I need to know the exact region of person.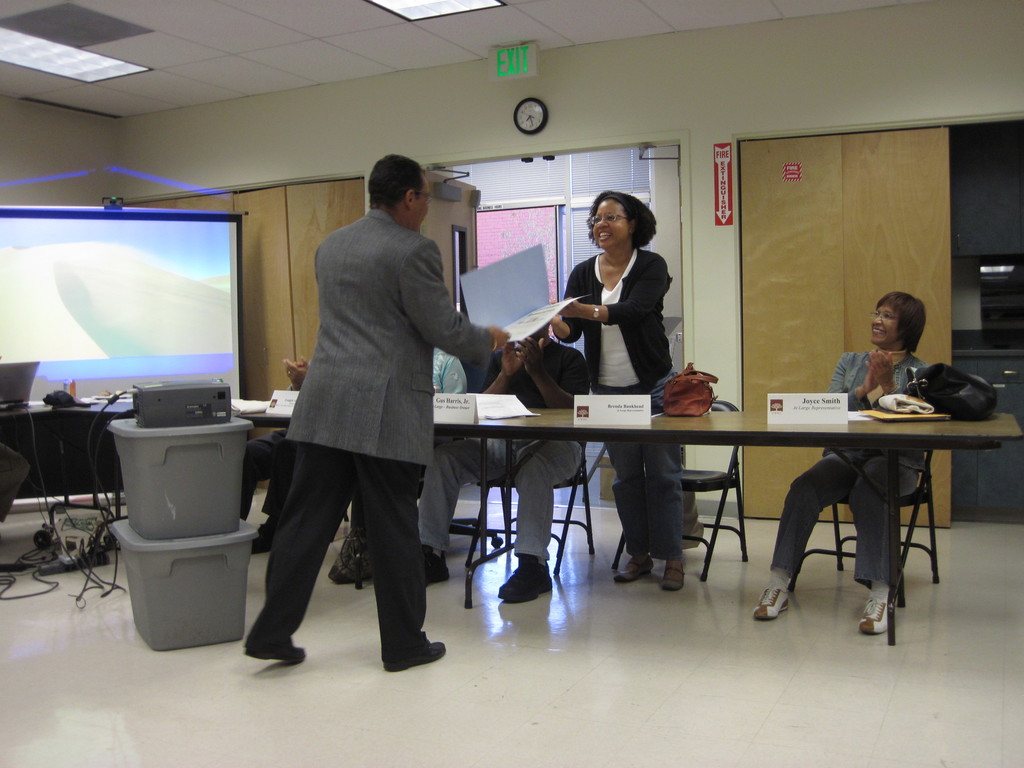
Region: x1=414, y1=331, x2=580, y2=607.
